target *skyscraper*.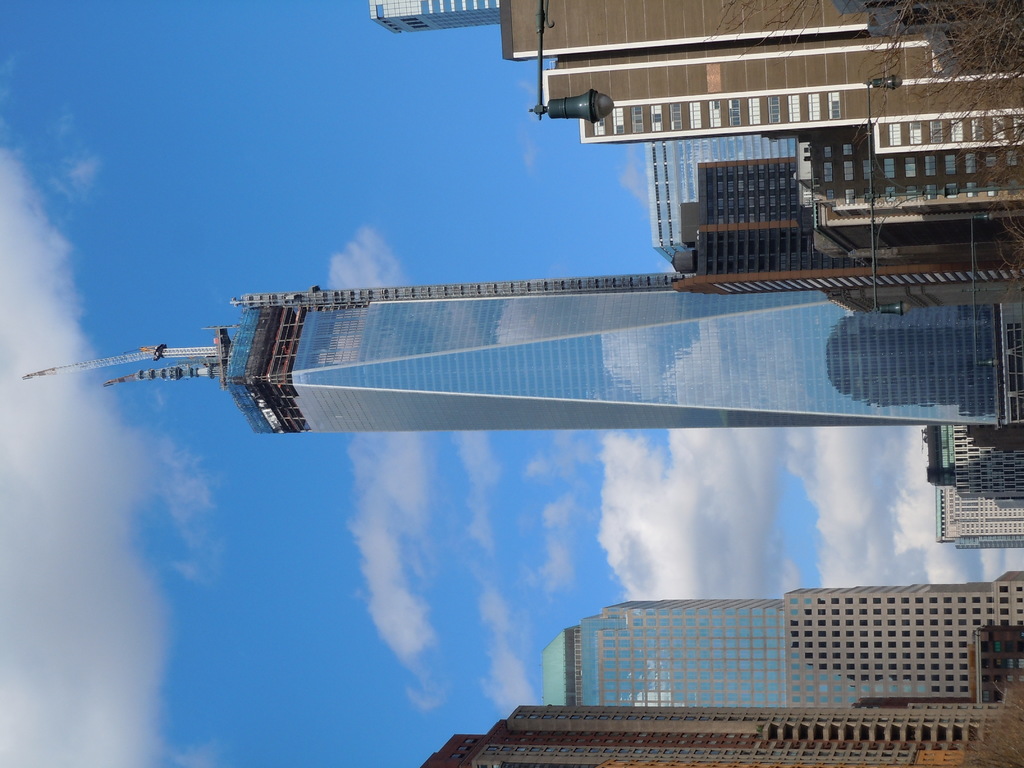
Target region: locate(502, 573, 995, 749).
